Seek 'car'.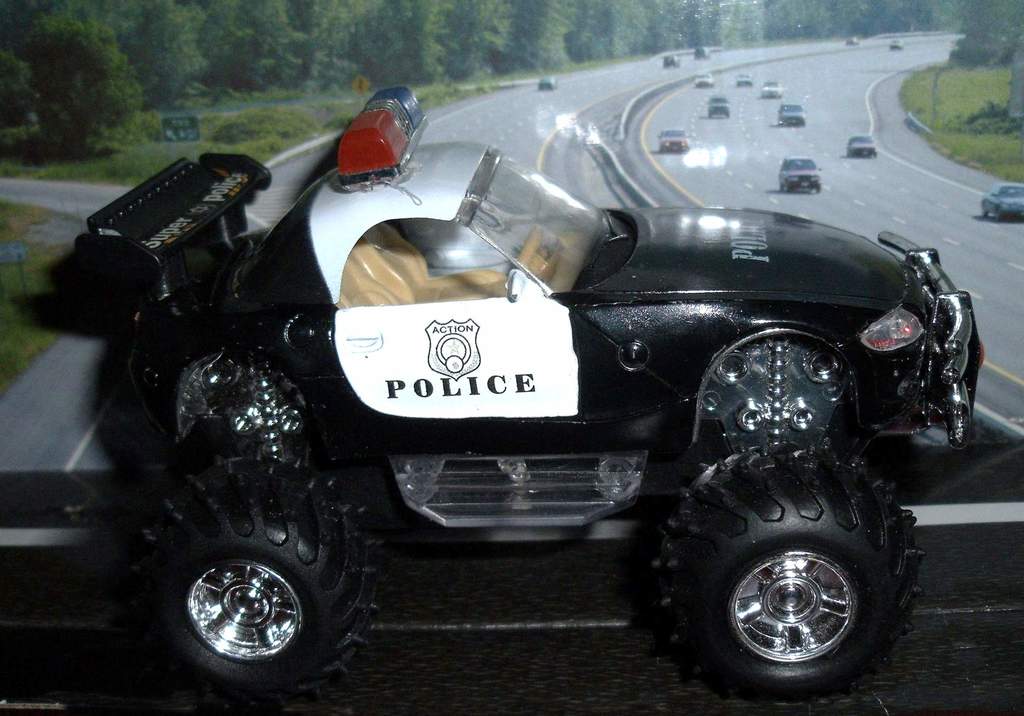
crop(696, 48, 712, 61).
